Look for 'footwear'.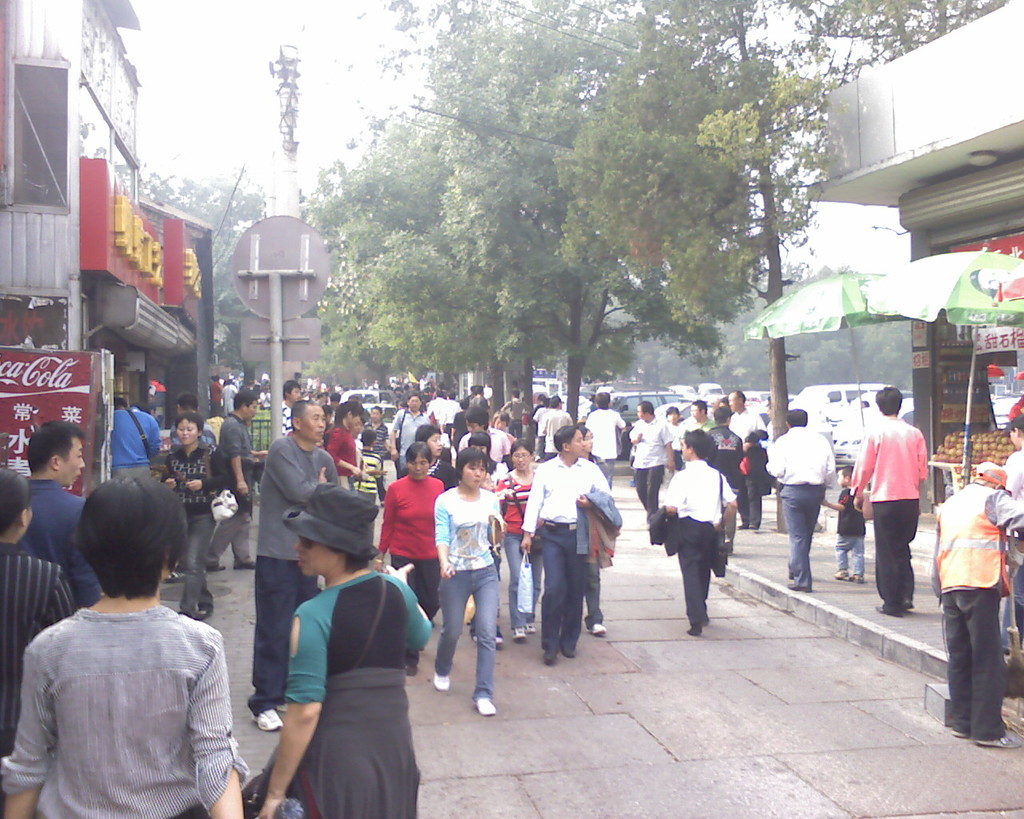
Found: bbox=(951, 730, 964, 737).
